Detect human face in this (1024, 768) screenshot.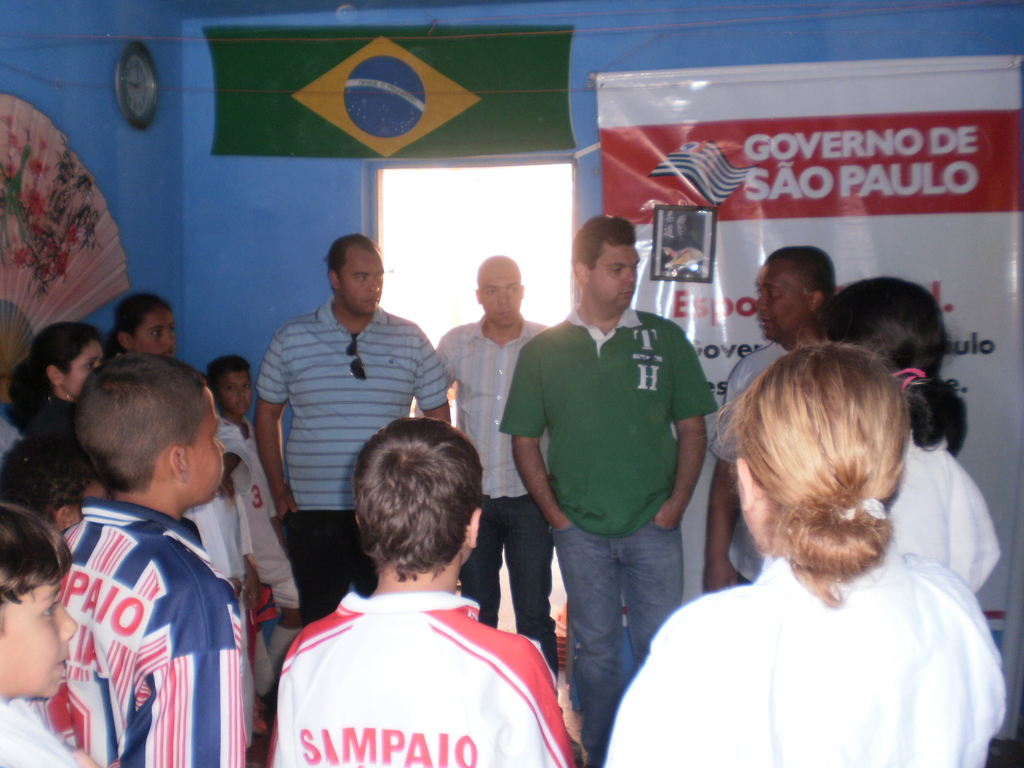
Detection: crop(479, 267, 518, 325).
